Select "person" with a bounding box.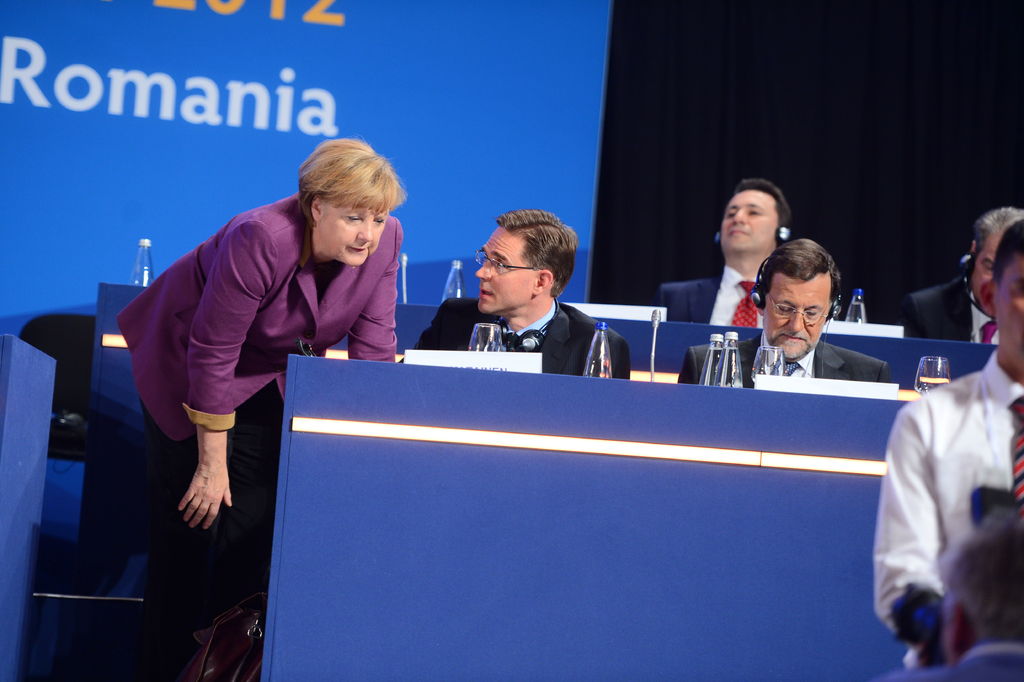
left=868, top=211, right=1023, bottom=663.
